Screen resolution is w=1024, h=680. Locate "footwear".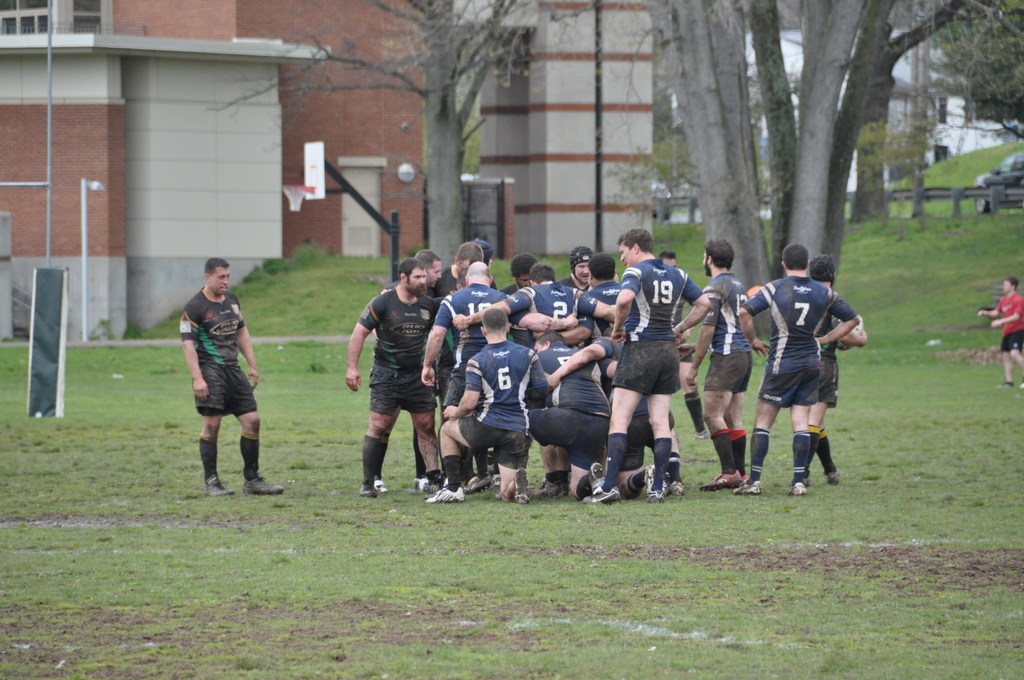
crop(371, 480, 390, 494).
